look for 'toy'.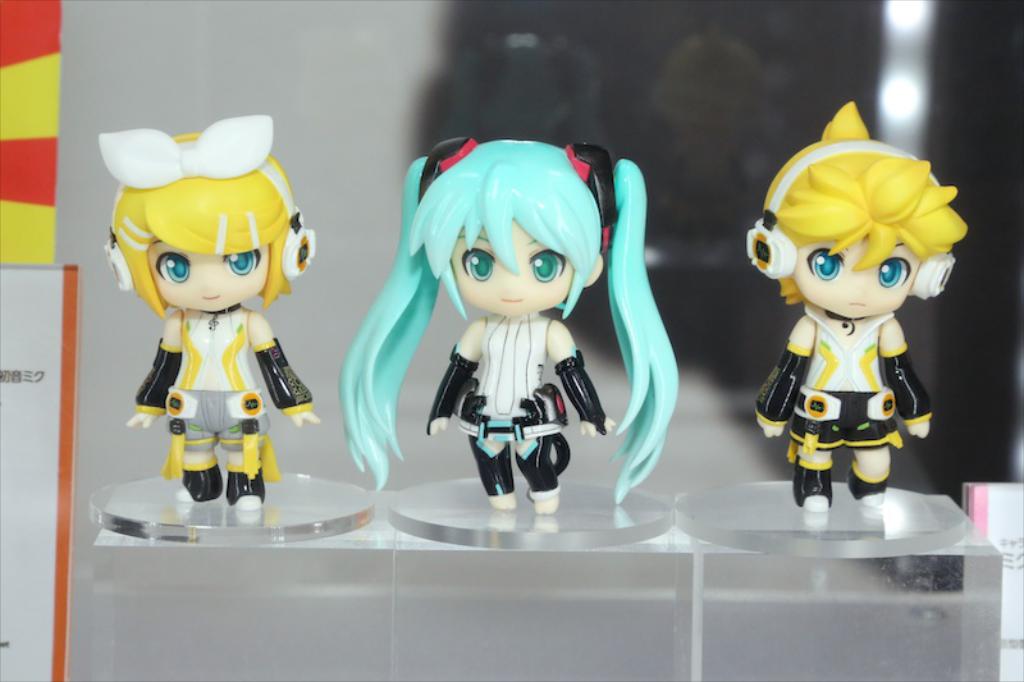
Found: {"x1": 745, "y1": 102, "x2": 972, "y2": 511}.
